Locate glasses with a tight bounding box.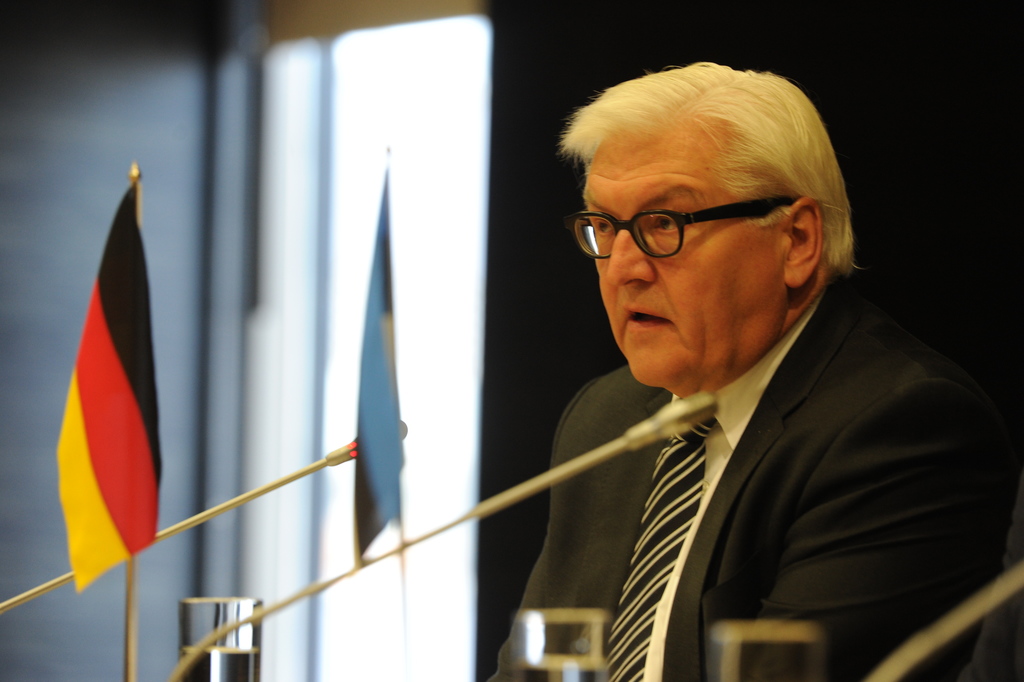
{"left": 576, "top": 191, "right": 800, "bottom": 265}.
